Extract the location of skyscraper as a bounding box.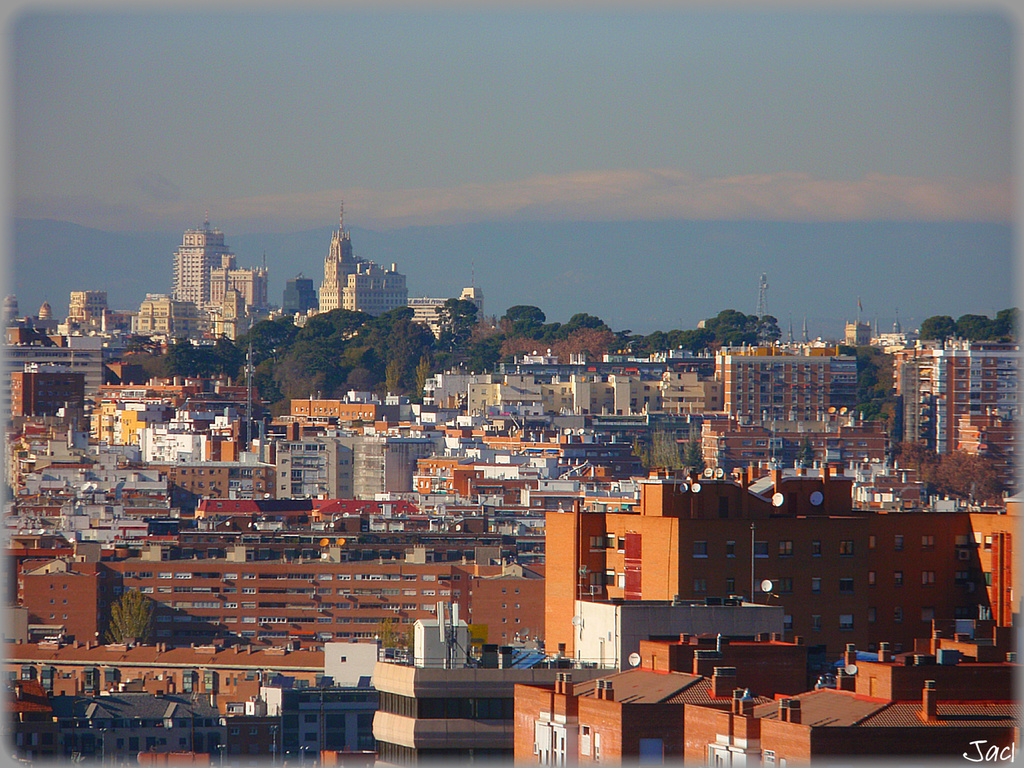
bbox=[168, 222, 231, 311].
